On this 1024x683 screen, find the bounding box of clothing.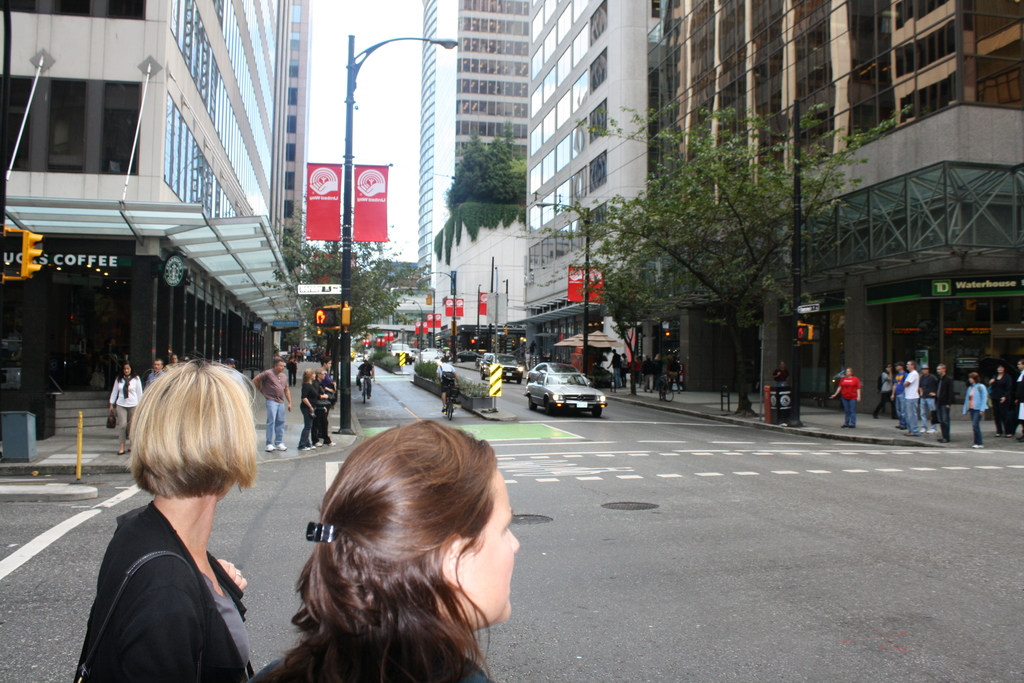
Bounding box: [left=356, top=365, right=375, bottom=395].
